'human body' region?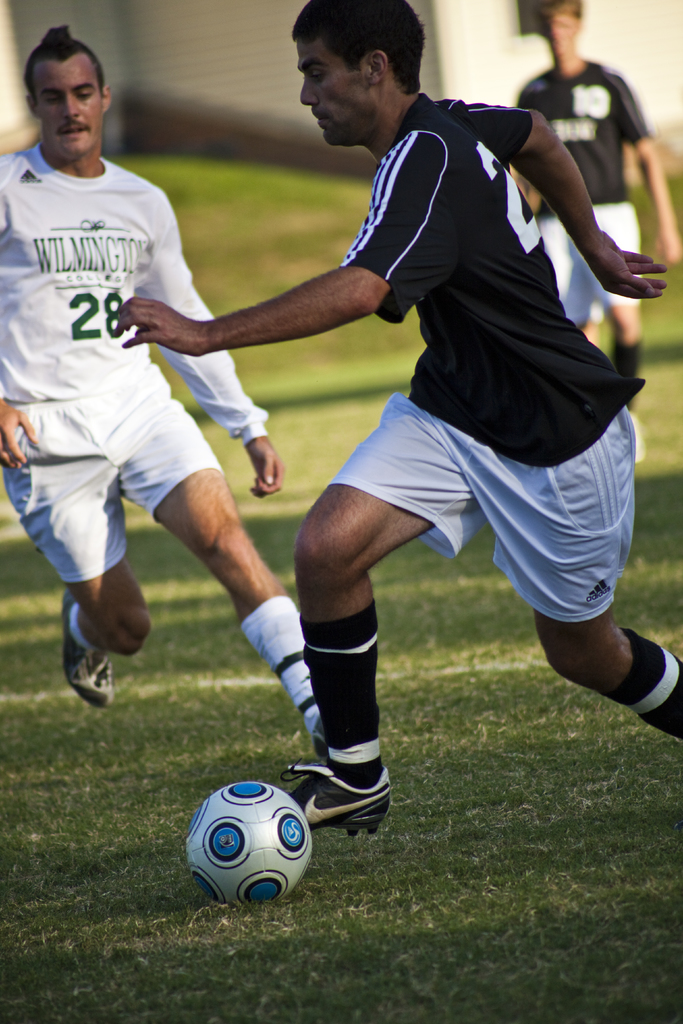
0 22 334 764
